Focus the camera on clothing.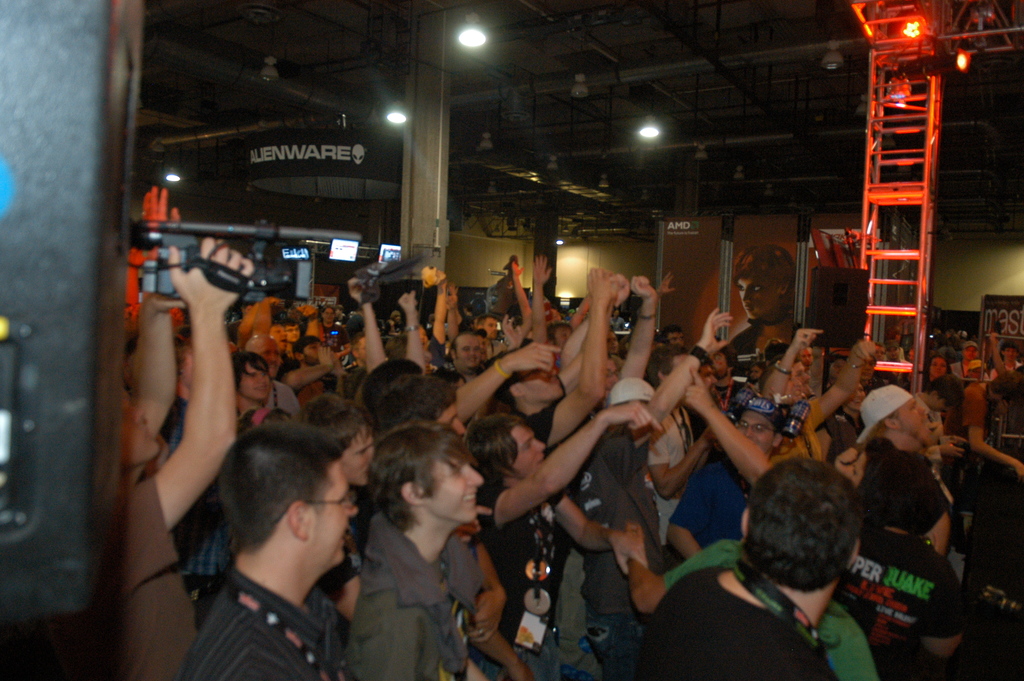
Focus region: [476,476,570,680].
